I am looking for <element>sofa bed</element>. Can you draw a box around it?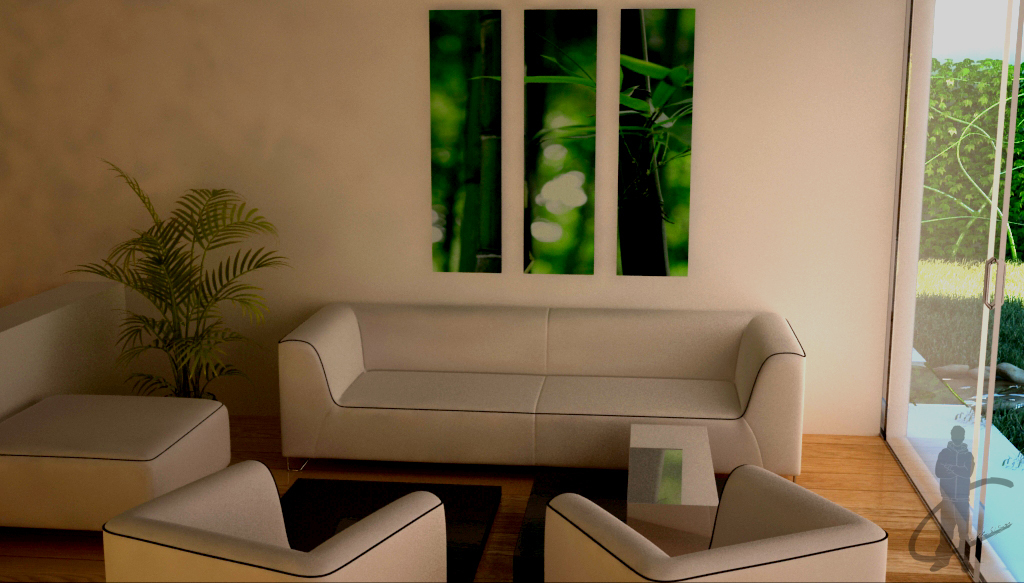
Sure, the bounding box is pyautogui.locateOnScreen(276, 302, 801, 486).
